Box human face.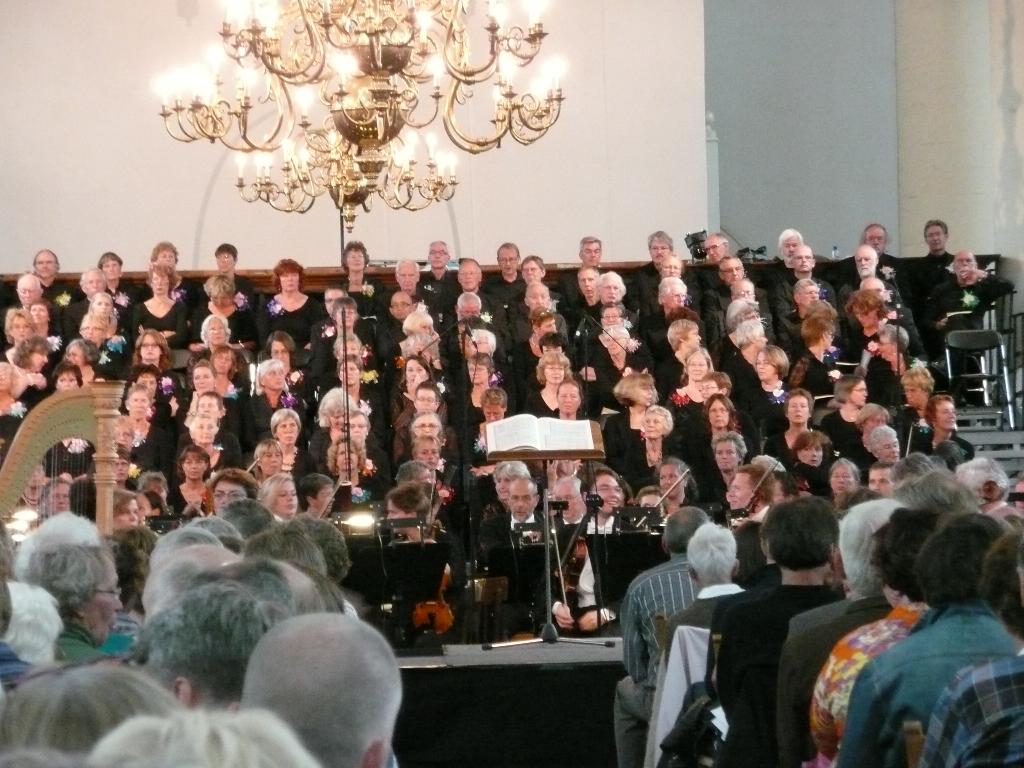
crop(278, 273, 298, 292).
